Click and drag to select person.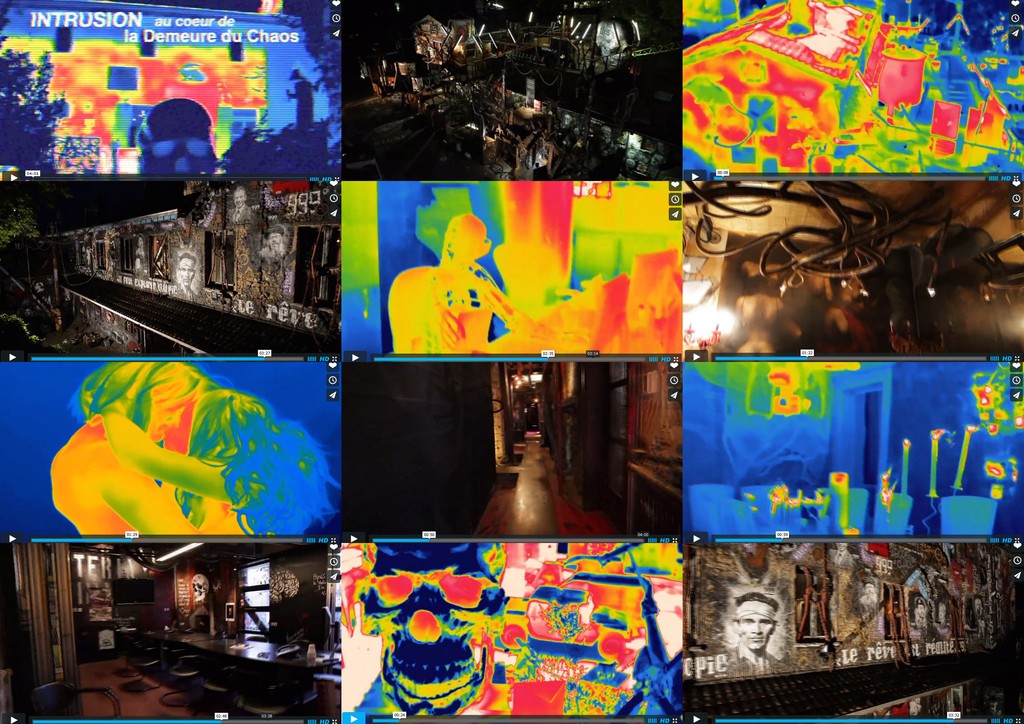
Selection: 728,592,780,674.
